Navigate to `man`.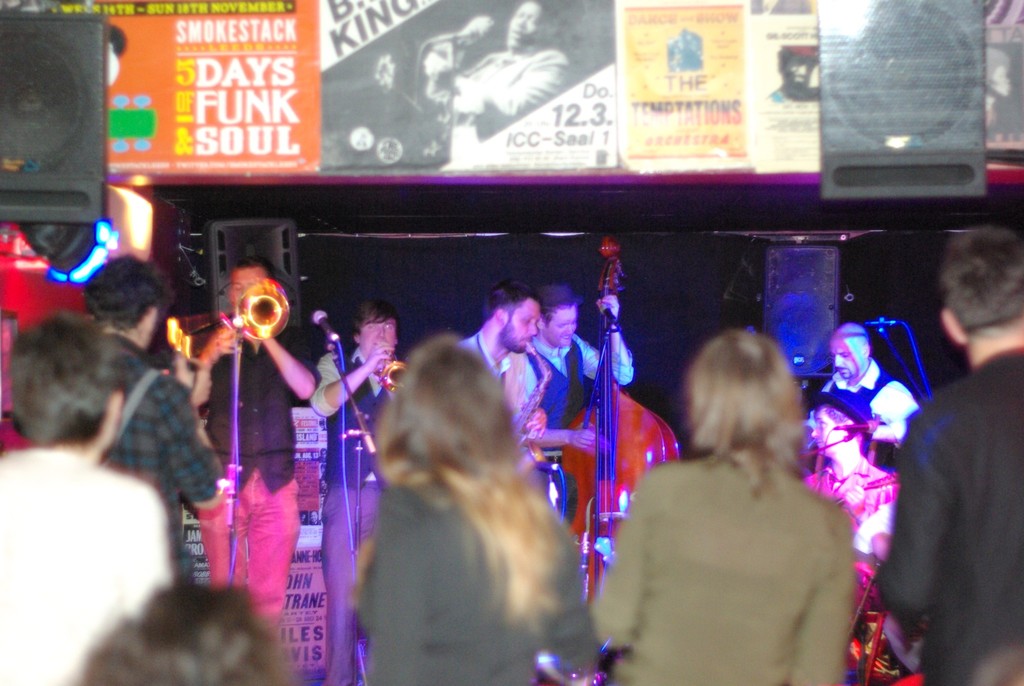
Navigation target: <box>428,0,570,154</box>.
